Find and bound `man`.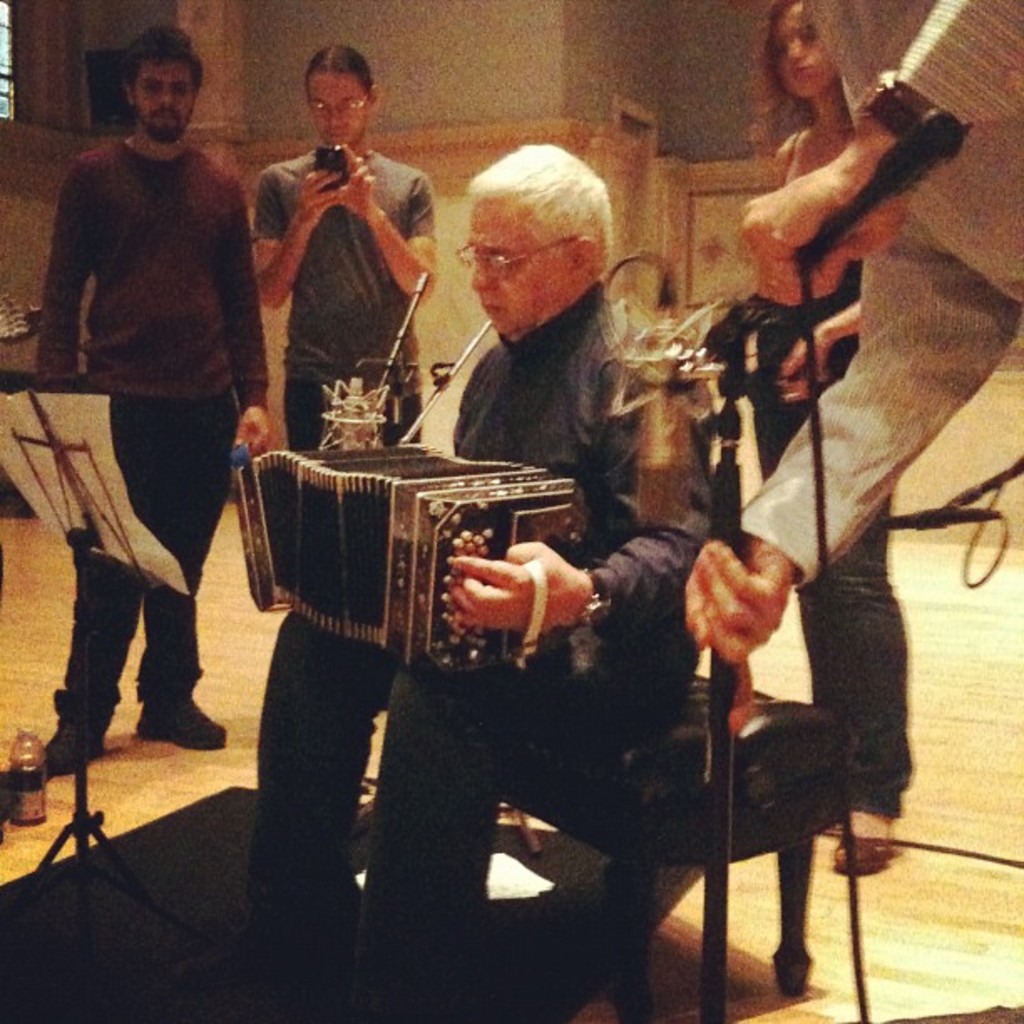
Bound: left=673, top=0, right=1022, bottom=736.
